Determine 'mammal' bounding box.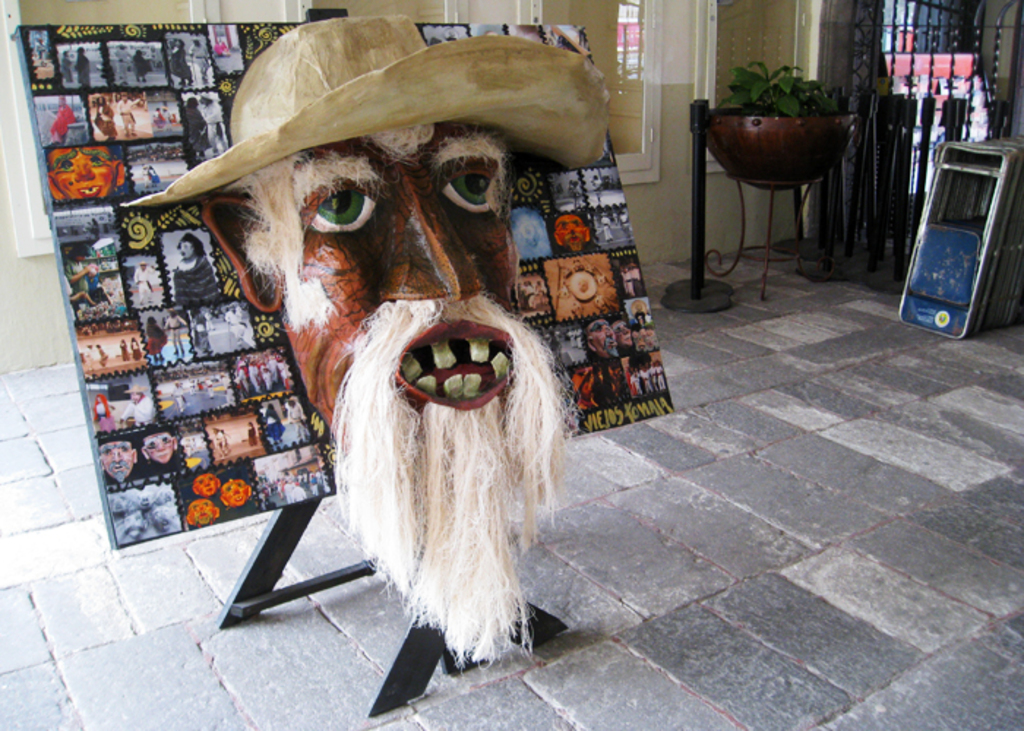
Determined: {"x1": 146, "y1": 319, "x2": 170, "y2": 360}.
